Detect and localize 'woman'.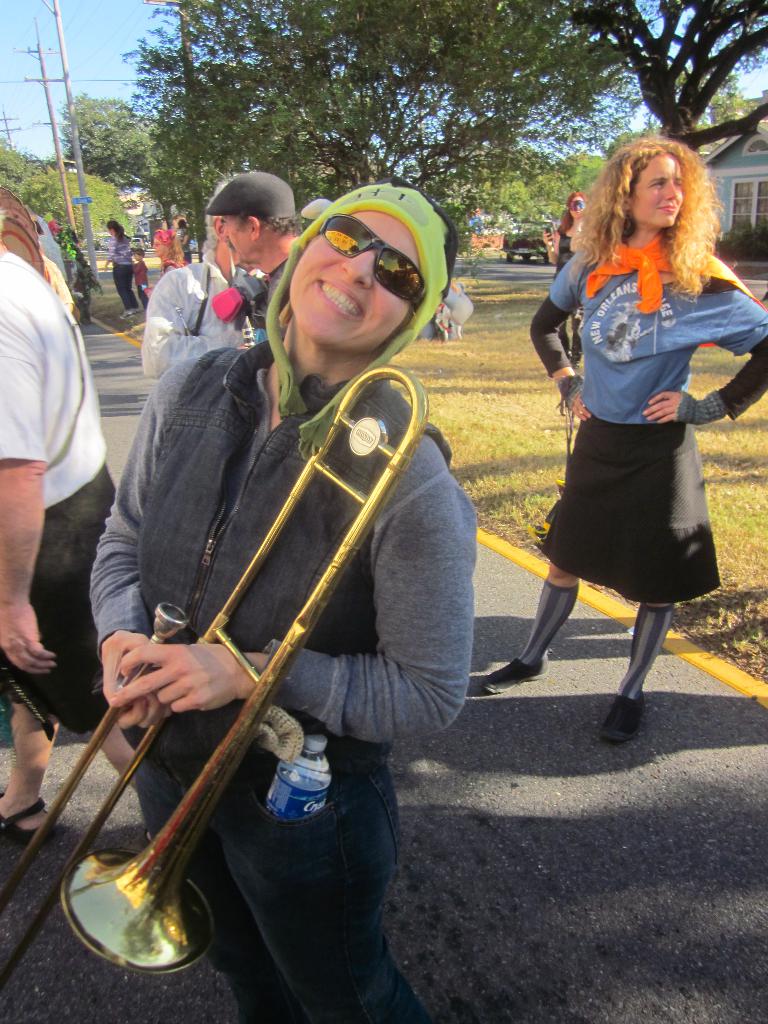
Localized at locate(90, 174, 476, 1023).
